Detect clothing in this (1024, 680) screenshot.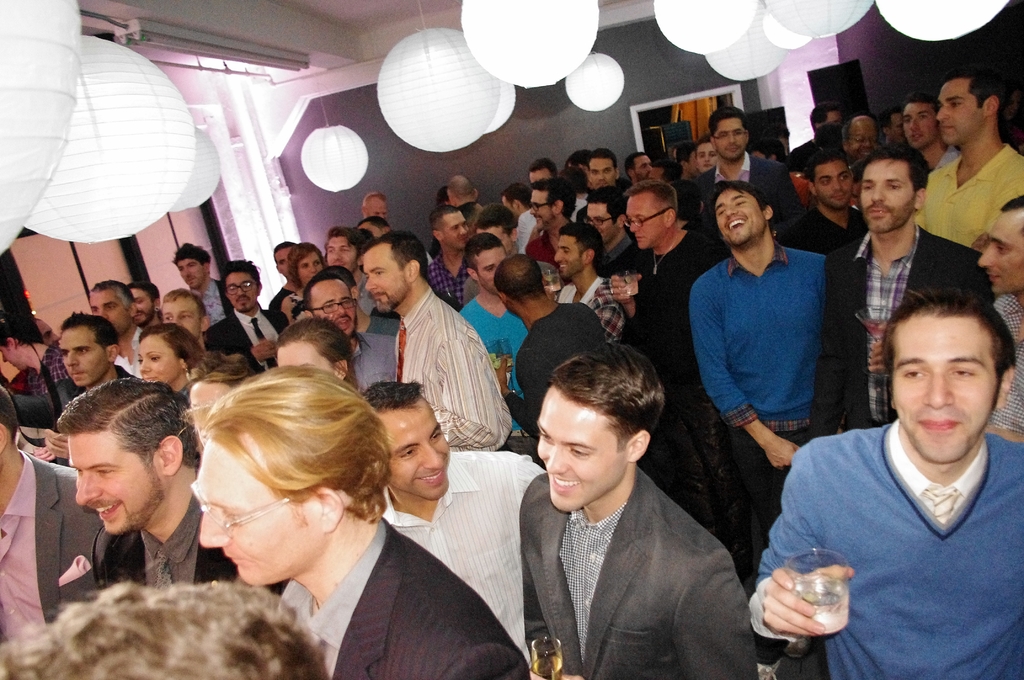
Detection: [279,505,531,679].
